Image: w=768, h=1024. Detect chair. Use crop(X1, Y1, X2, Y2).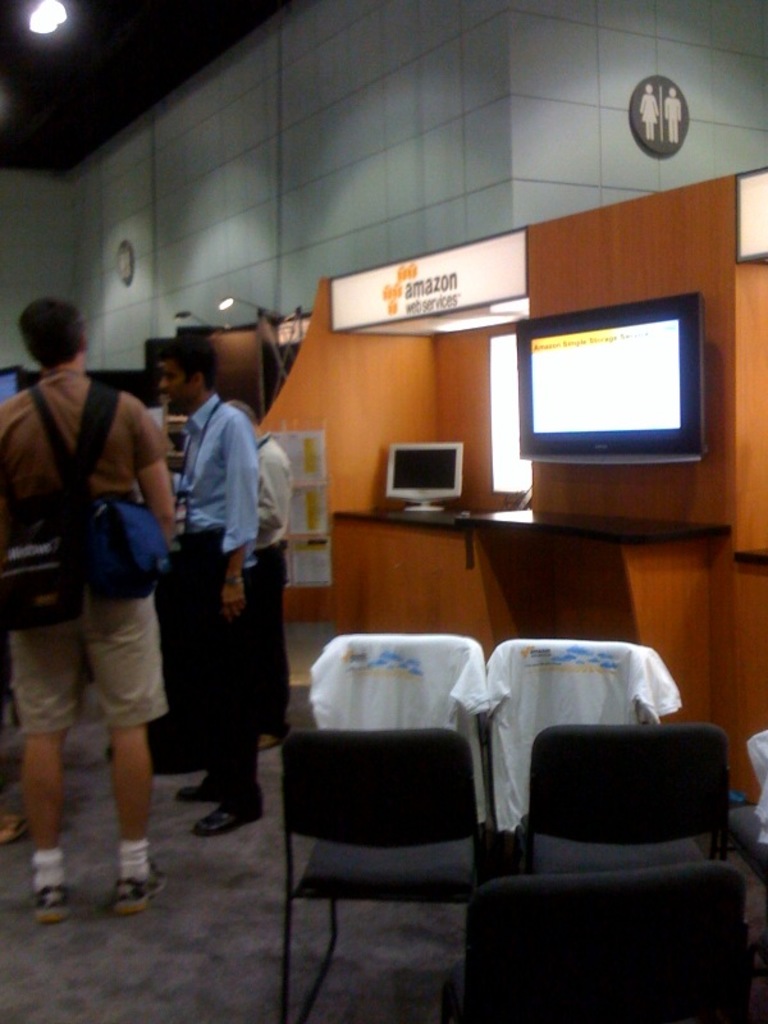
crop(308, 634, 488, 929).
